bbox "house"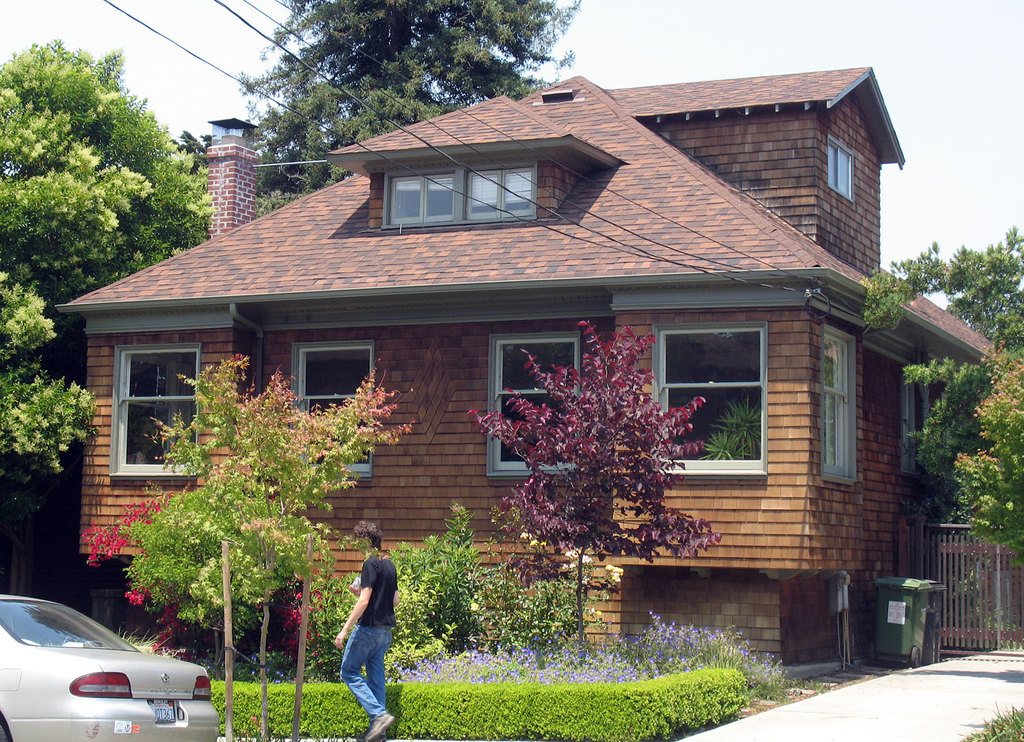
pyautogui.locateOnScreen(61, 45, 919, 672)
